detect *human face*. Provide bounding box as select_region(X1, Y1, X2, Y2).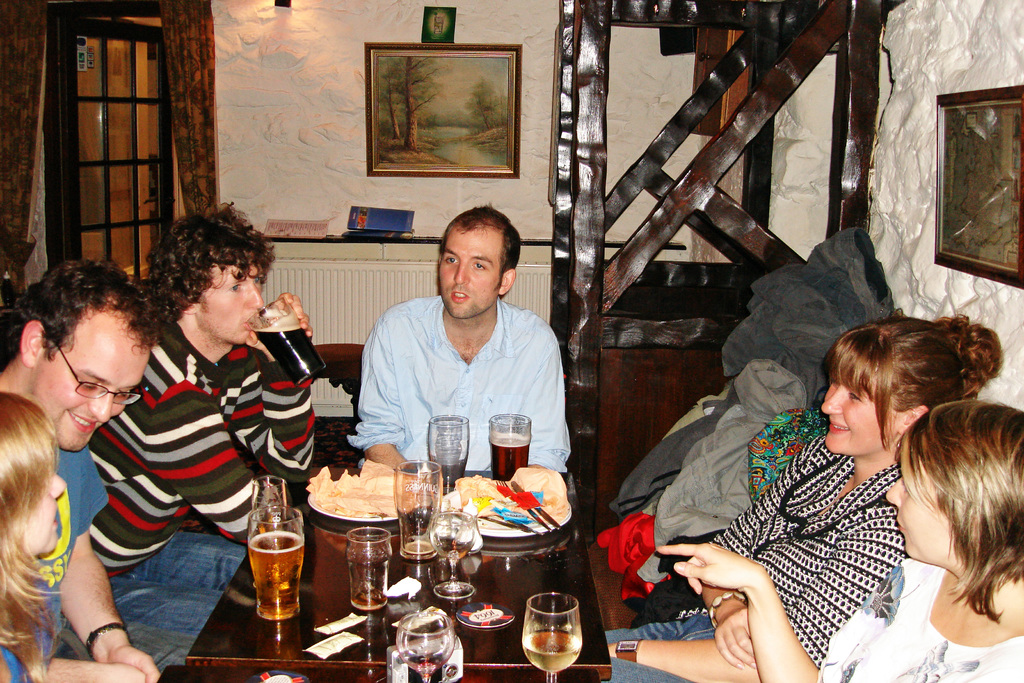
select_region(884, 454, 957, 559).
